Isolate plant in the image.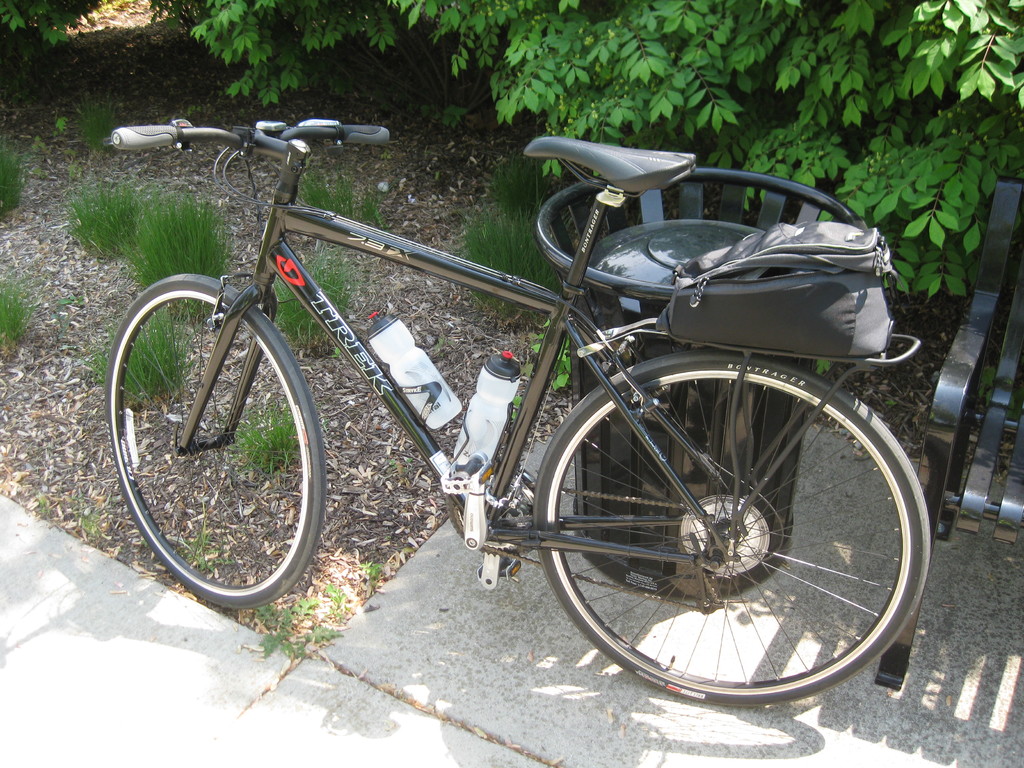
Isolated region: [0,43,45,109].
